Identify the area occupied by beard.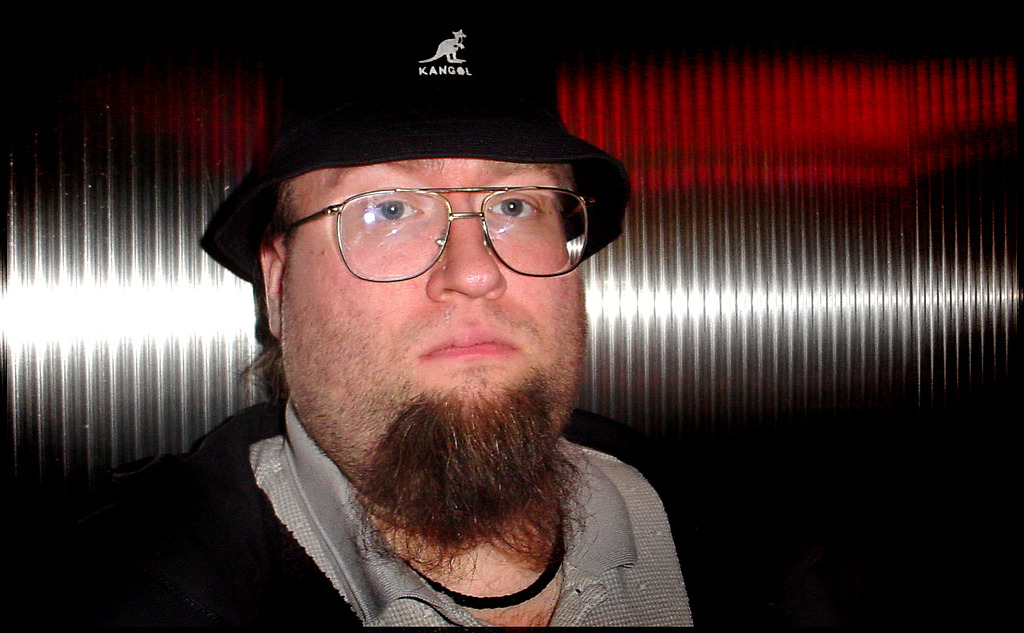
Area: (x1=339, y1=369, x2=601, y2=599).
